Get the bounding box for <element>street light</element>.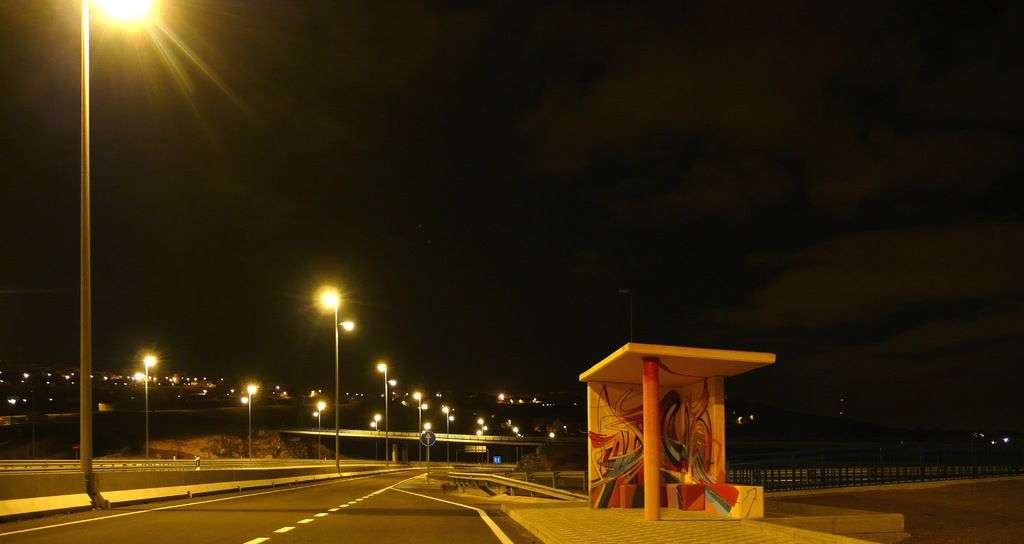
l=311, t=399, r=326, b=459.
